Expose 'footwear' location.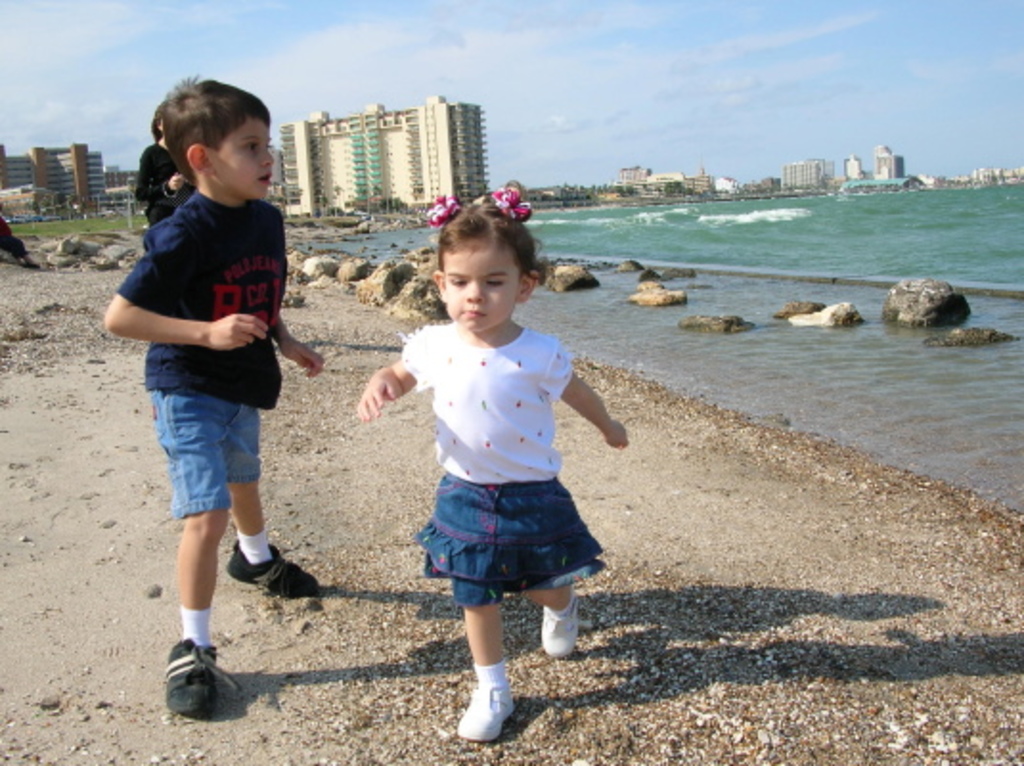
Exposed at [x1=222, y1=542, x2=322, y2=607].
